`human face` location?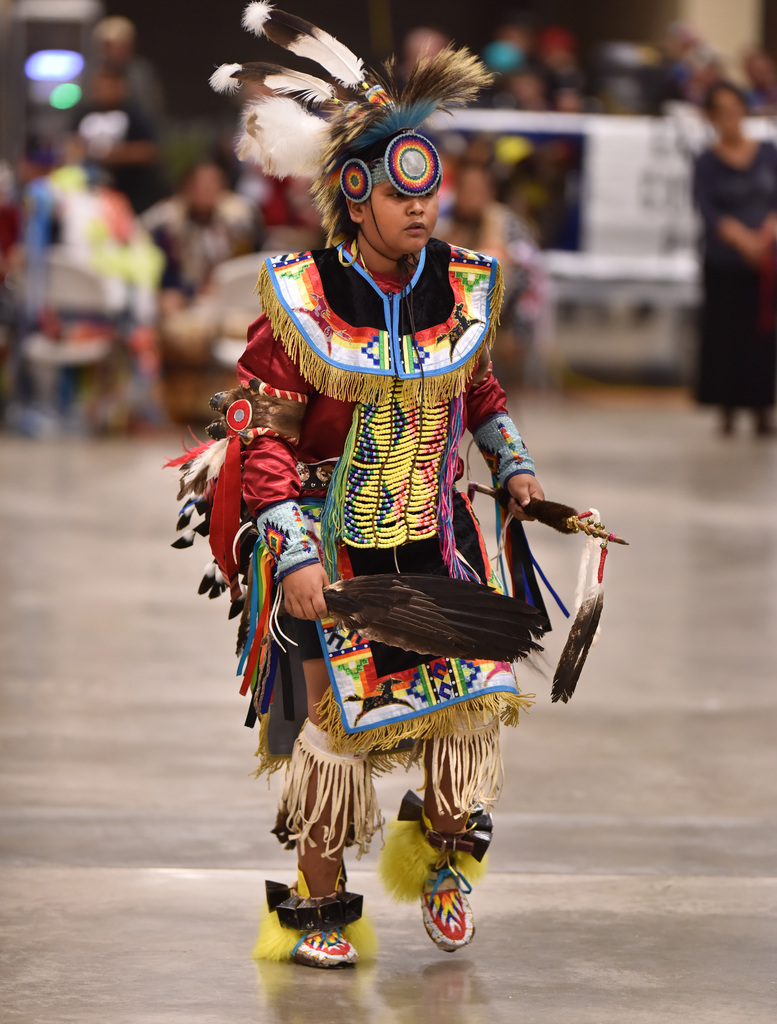
<box>456,168,492,222</box>
